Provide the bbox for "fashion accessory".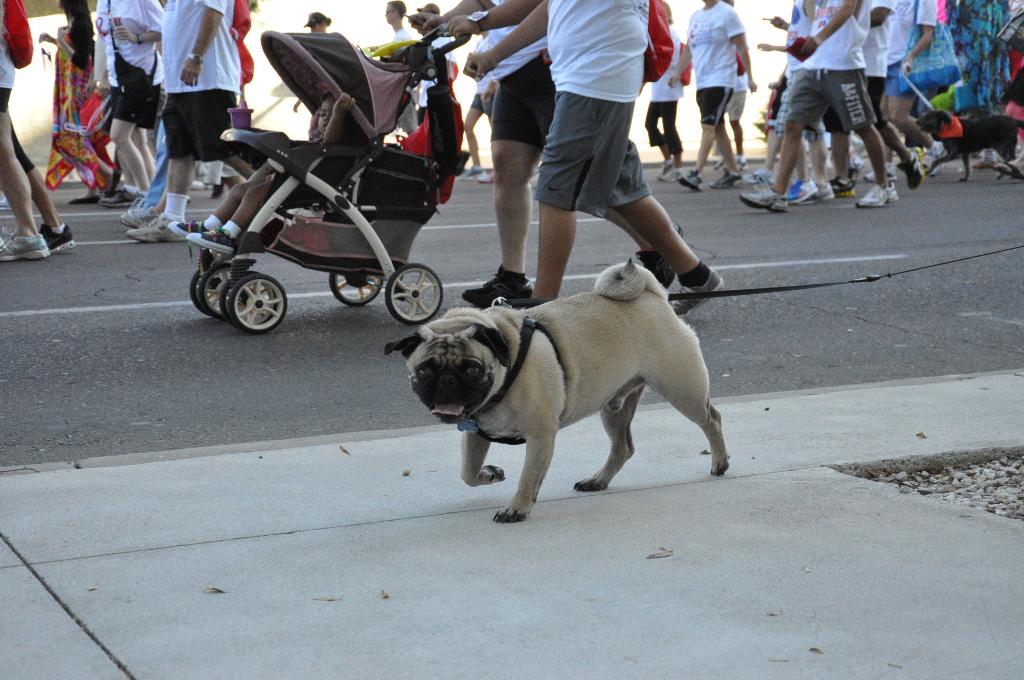
BBox(465, 268, 531, 310).
